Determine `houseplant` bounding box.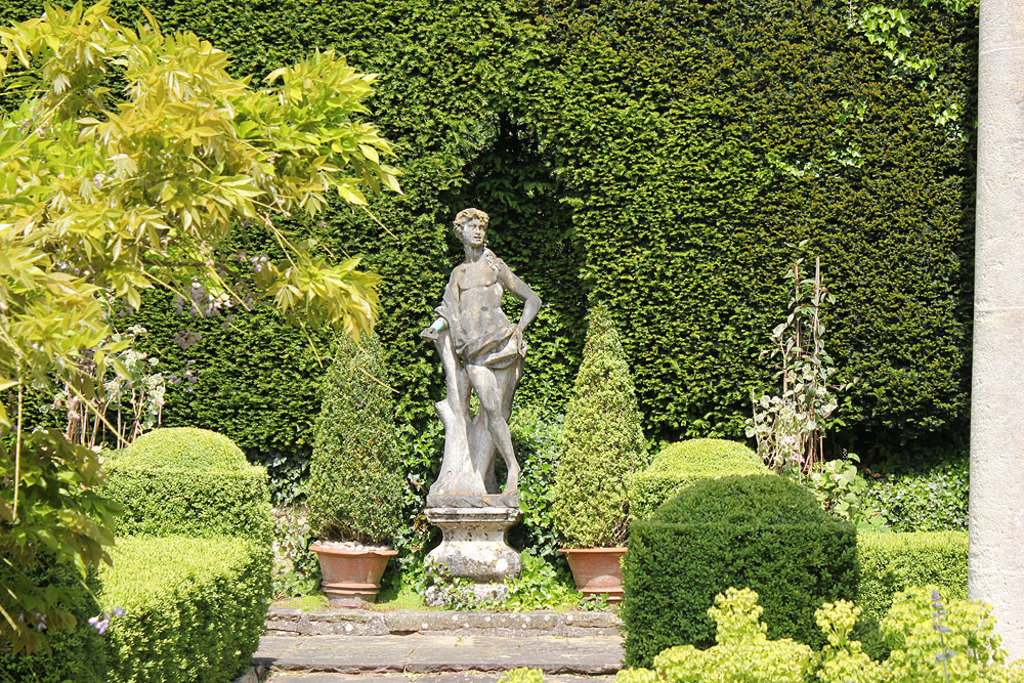
Determined: 289, 304, 412, 612.
